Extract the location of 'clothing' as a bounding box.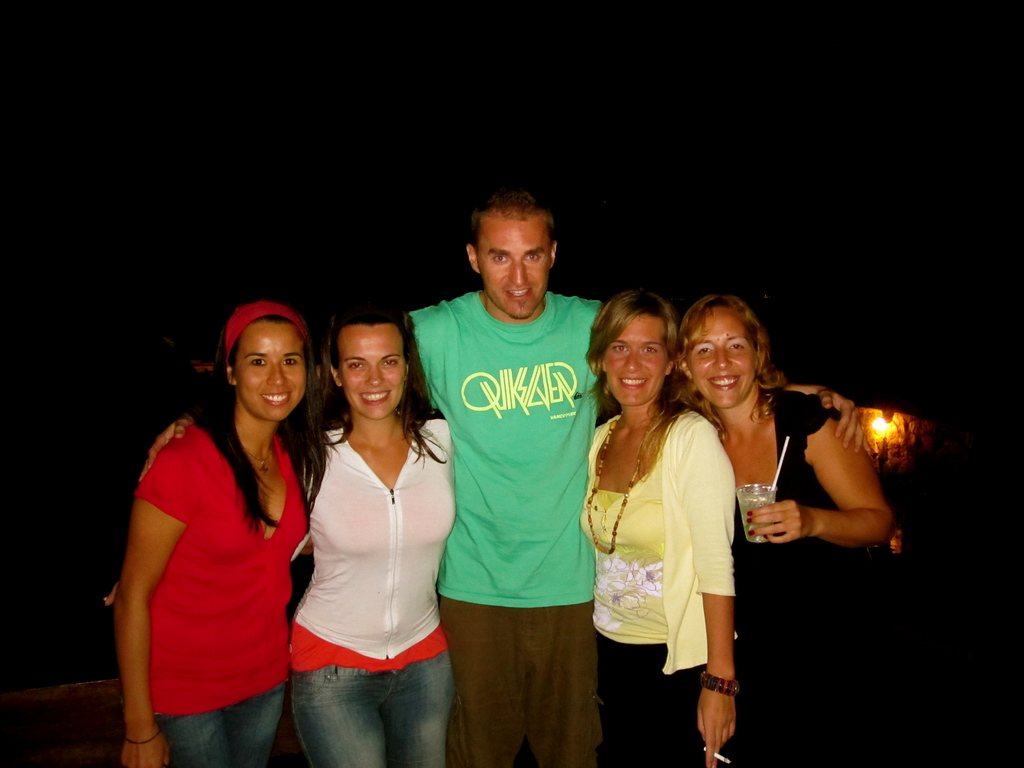
[x1=132, y1=413, x2=311, y2=767].
